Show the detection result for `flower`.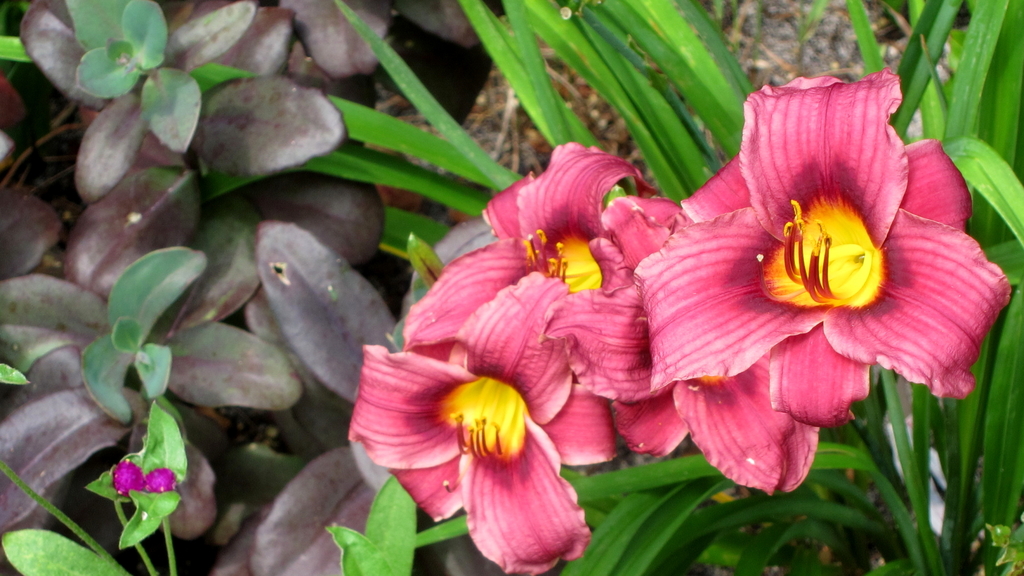
[393, 141, 699, 474].
